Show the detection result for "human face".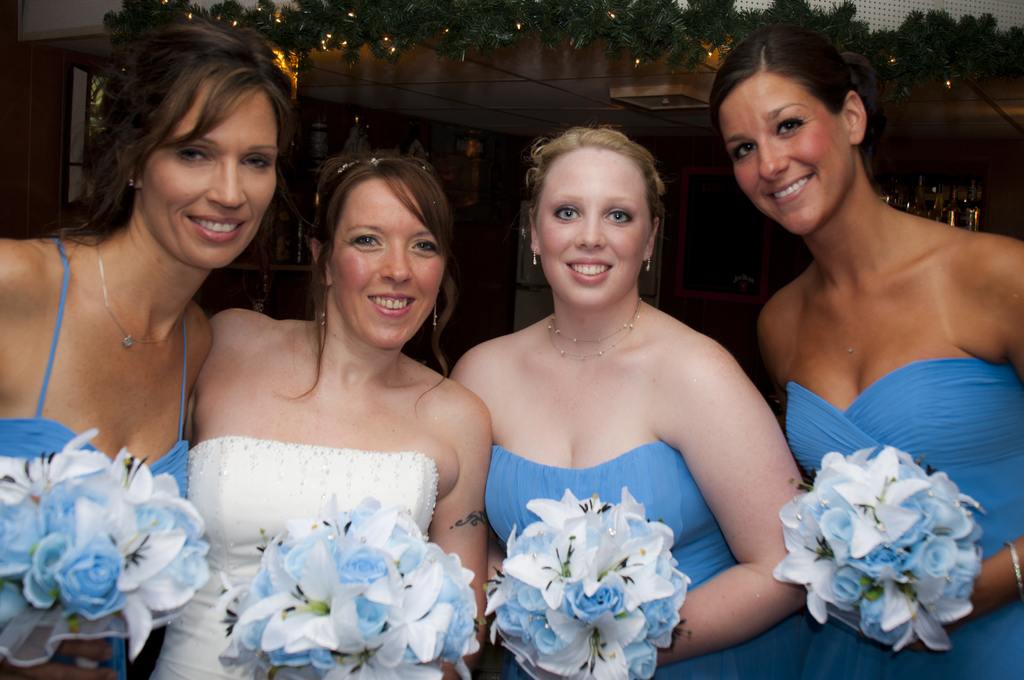
(x1=532, y1=145, x2=653, y2=306).
